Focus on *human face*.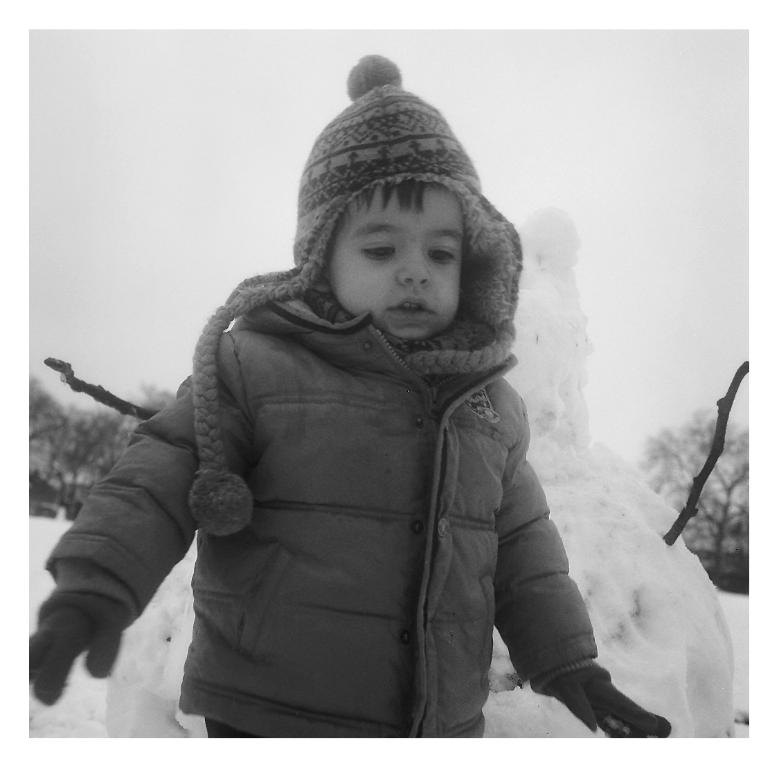
Focused at 328, 187, 466, 341.
